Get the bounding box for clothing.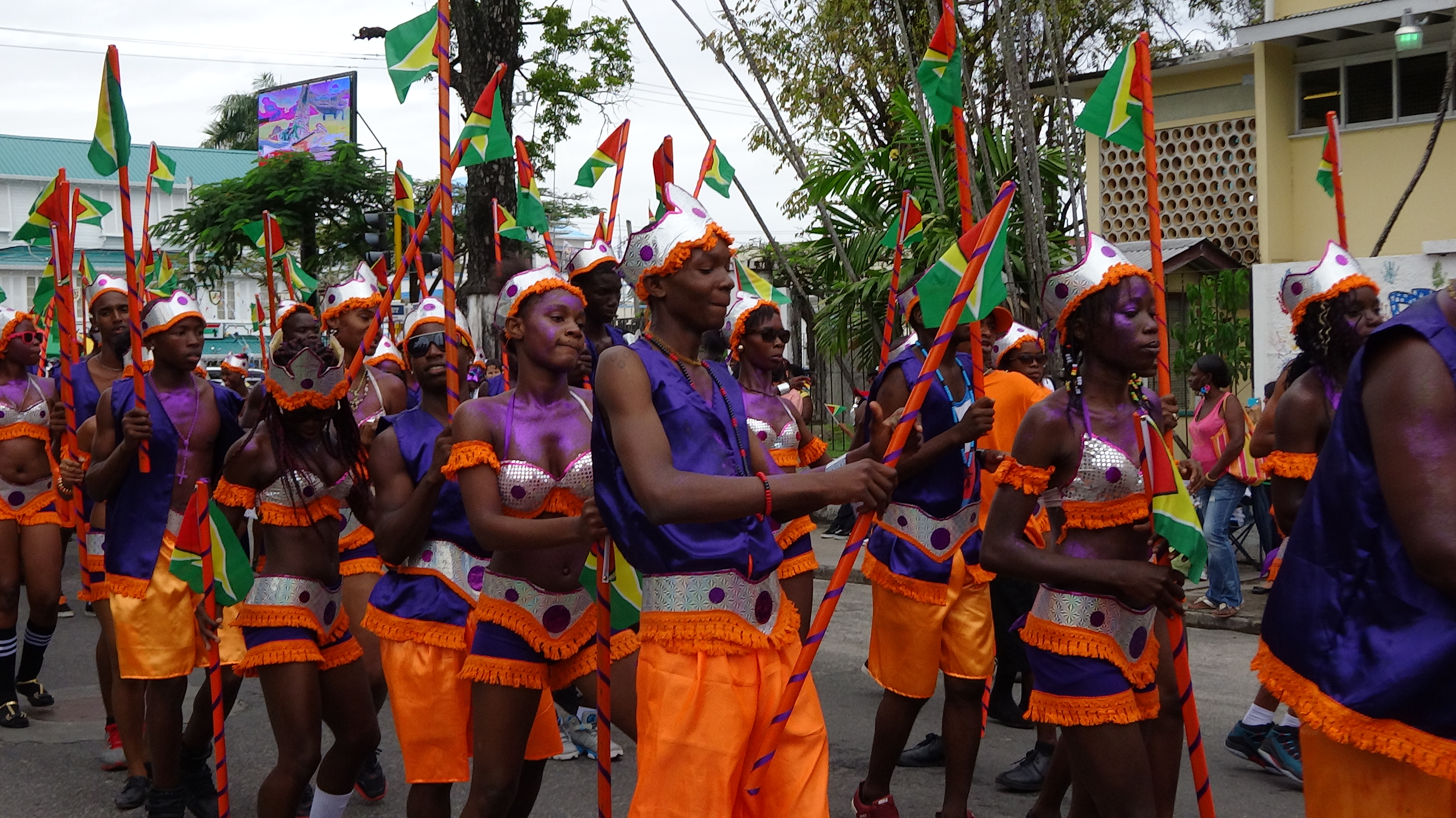
(left=28, top=107, right=75, bottom=202).
